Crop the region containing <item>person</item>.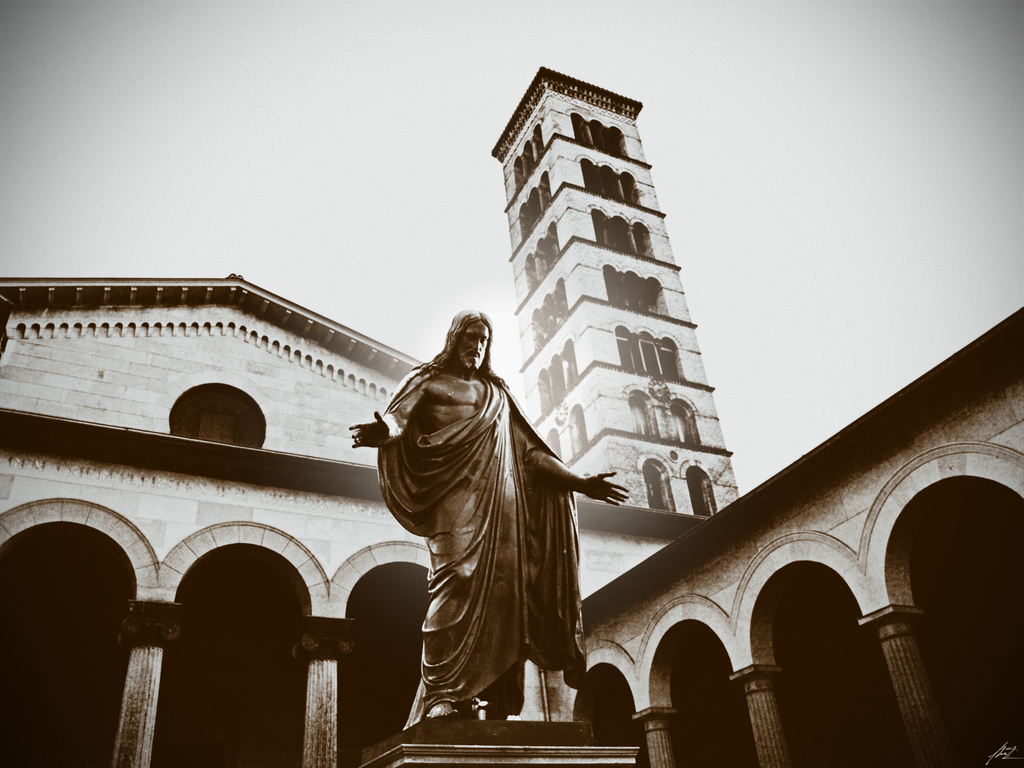
Crop region: x1=354 y1=284 x2=607 y2=758.
